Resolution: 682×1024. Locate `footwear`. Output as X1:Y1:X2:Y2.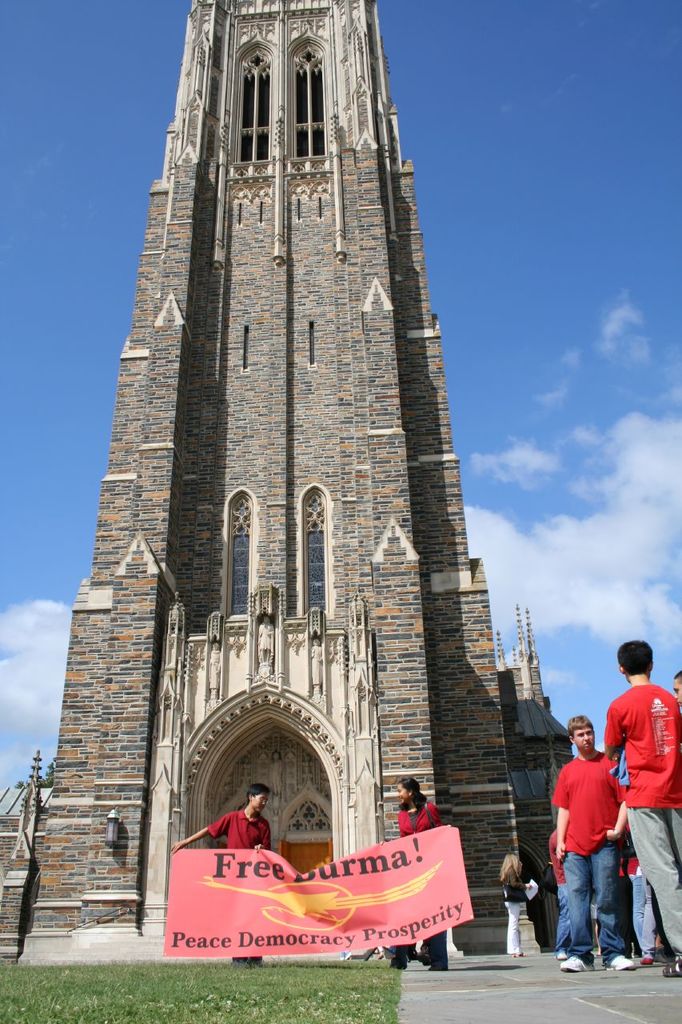
558:955:592:973.
